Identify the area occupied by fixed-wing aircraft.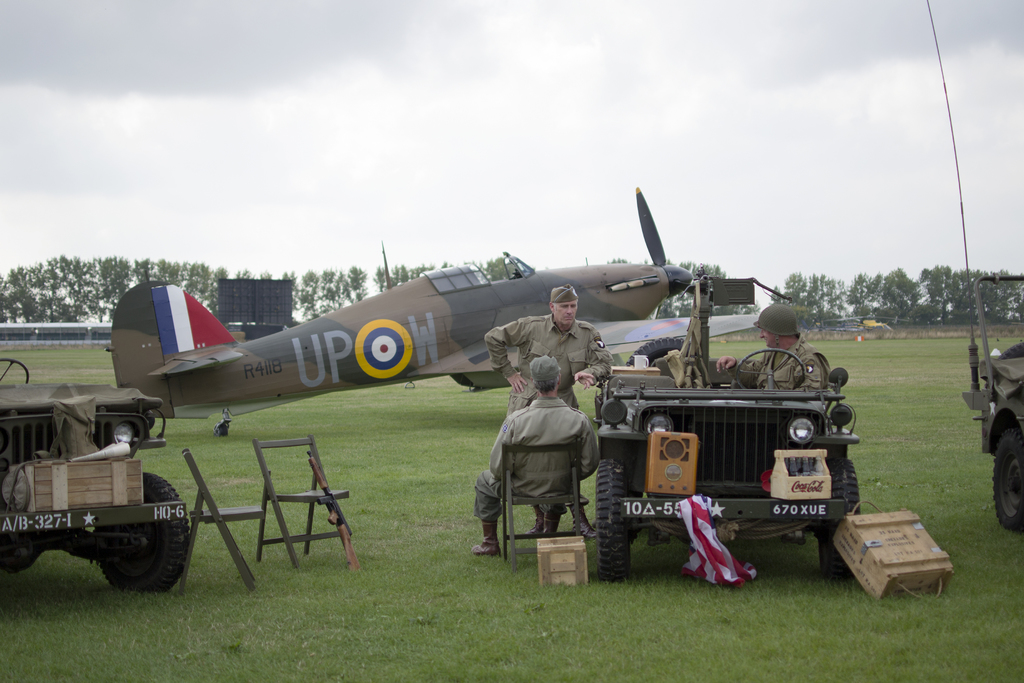
Area: 98,178,724,442.
